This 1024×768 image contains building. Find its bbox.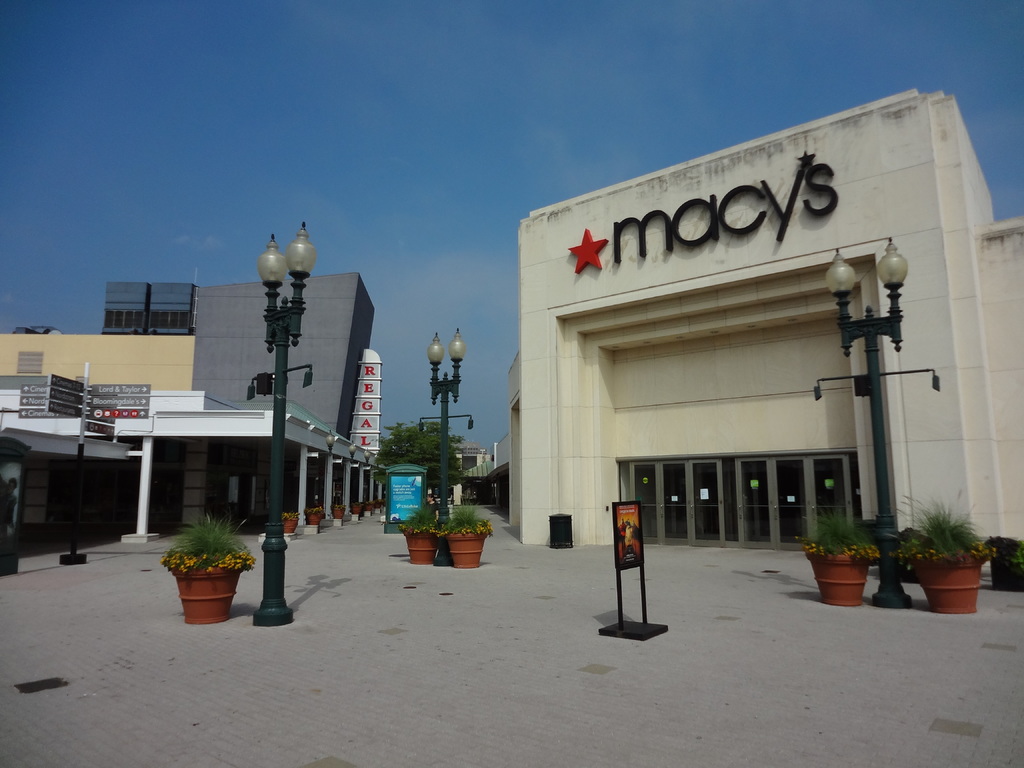
region(0, 280, 386, 550).
